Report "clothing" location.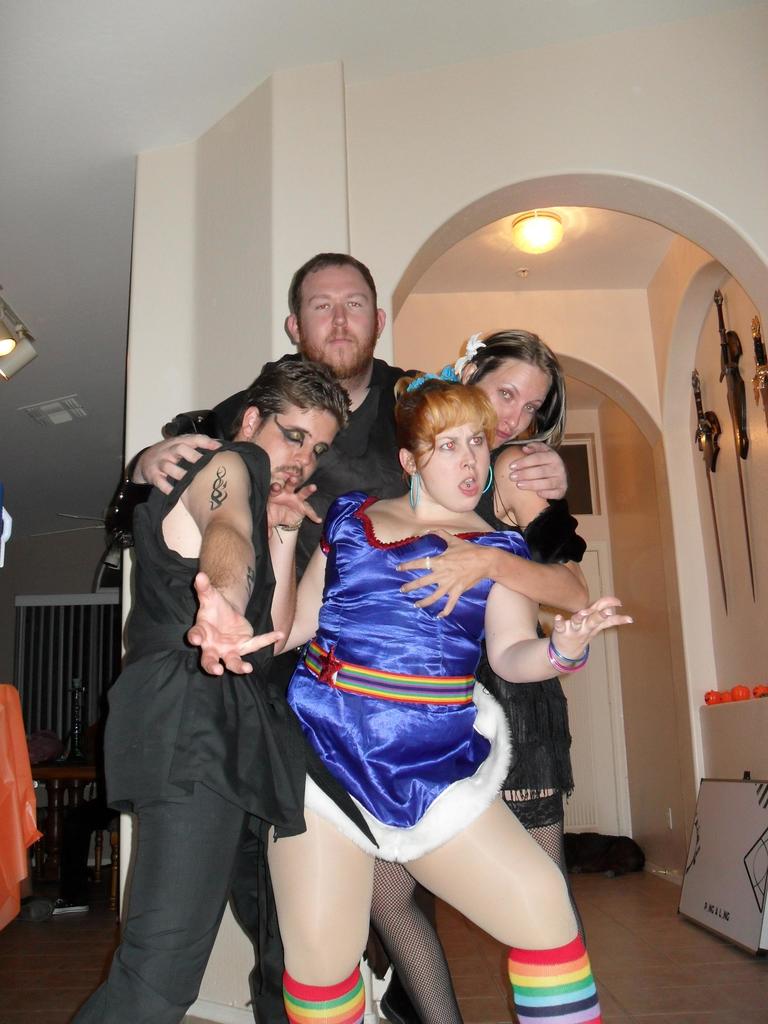
Report: 469/442/586/802.
